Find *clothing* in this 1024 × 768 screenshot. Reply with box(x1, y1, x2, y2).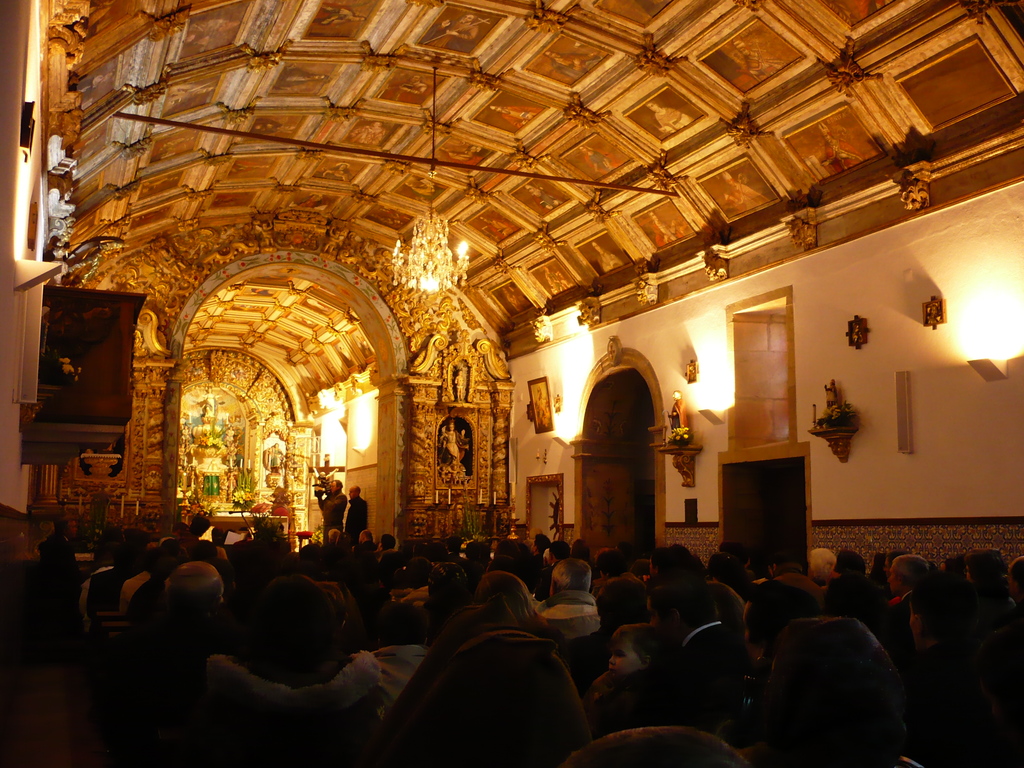
box(311, 490, 346, 538).
